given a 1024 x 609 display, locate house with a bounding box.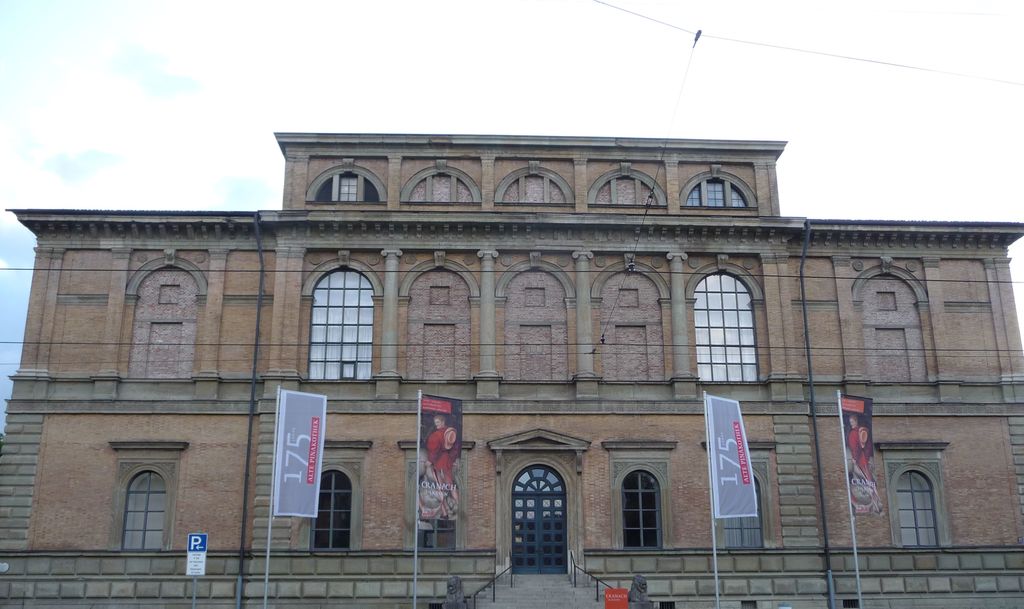
Located: select_region(1, 83, 1020, 608).
